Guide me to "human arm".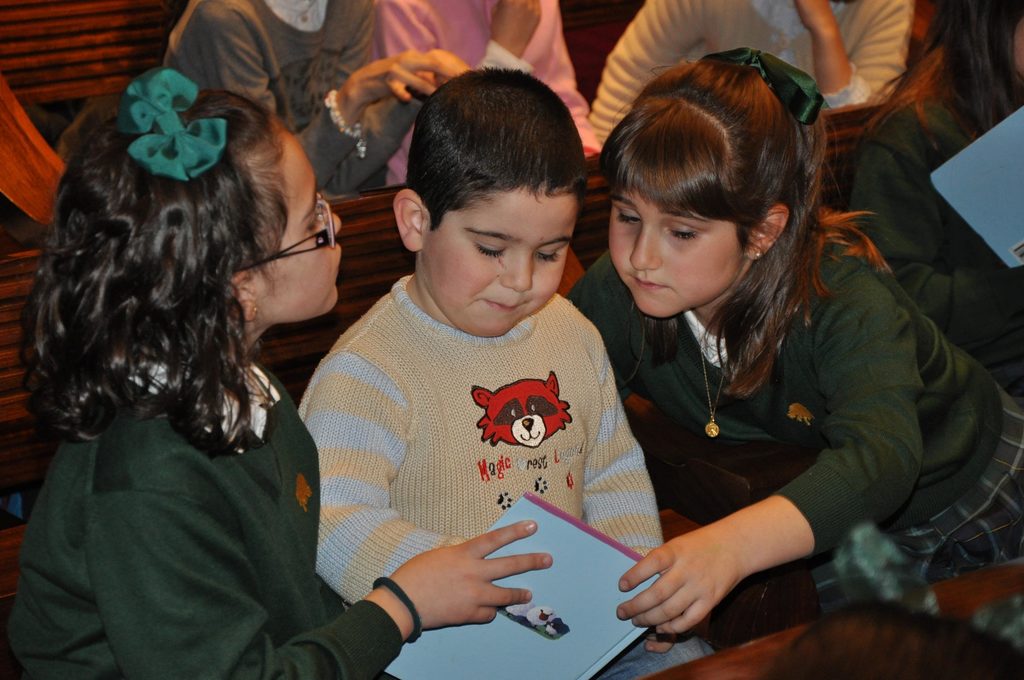
Guidance: <bbox>584, 0, 733, 168</bbox>.
